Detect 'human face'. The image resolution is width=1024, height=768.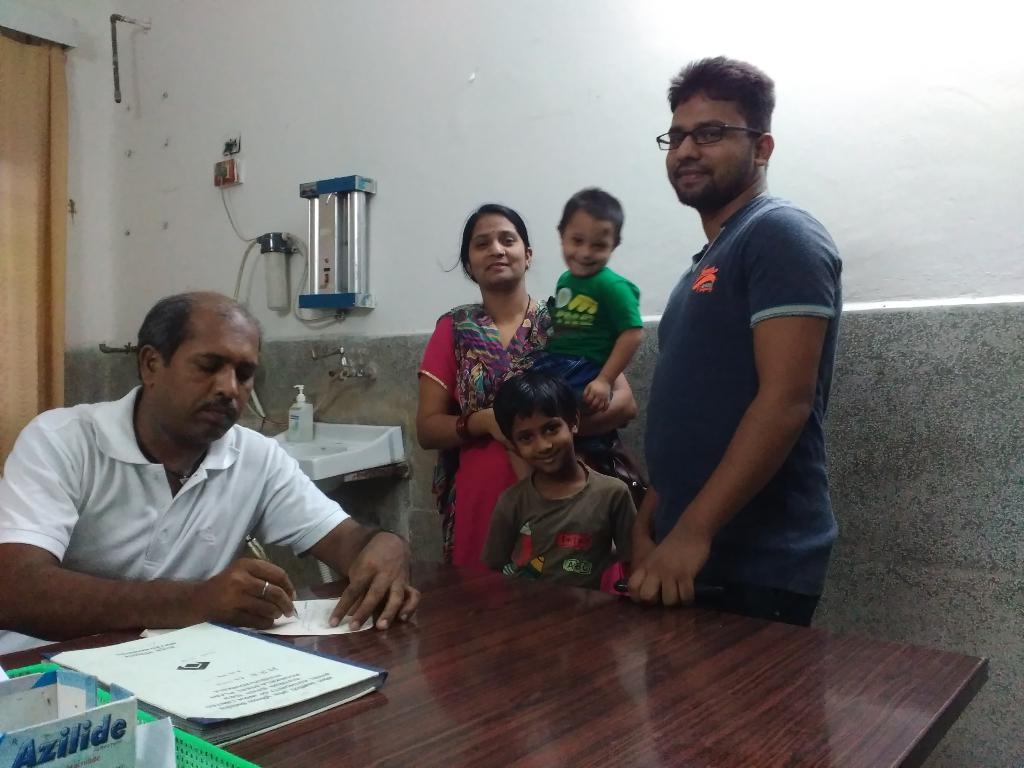
[559, 214, 616, 280].
